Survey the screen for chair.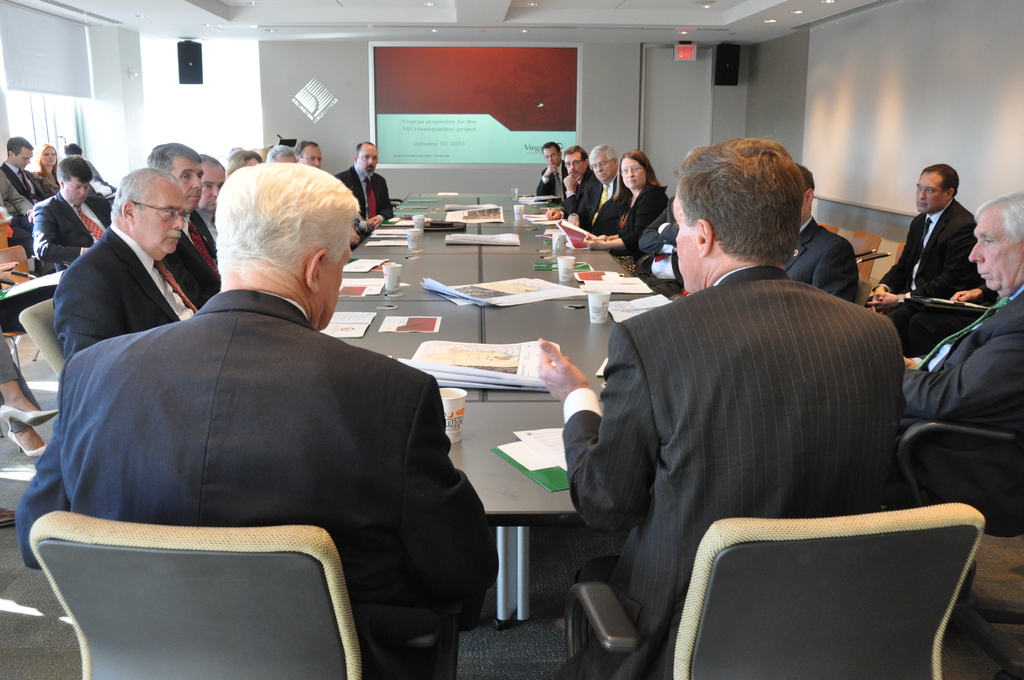
Survey found: bbox=(850, 227, 886, 280).
